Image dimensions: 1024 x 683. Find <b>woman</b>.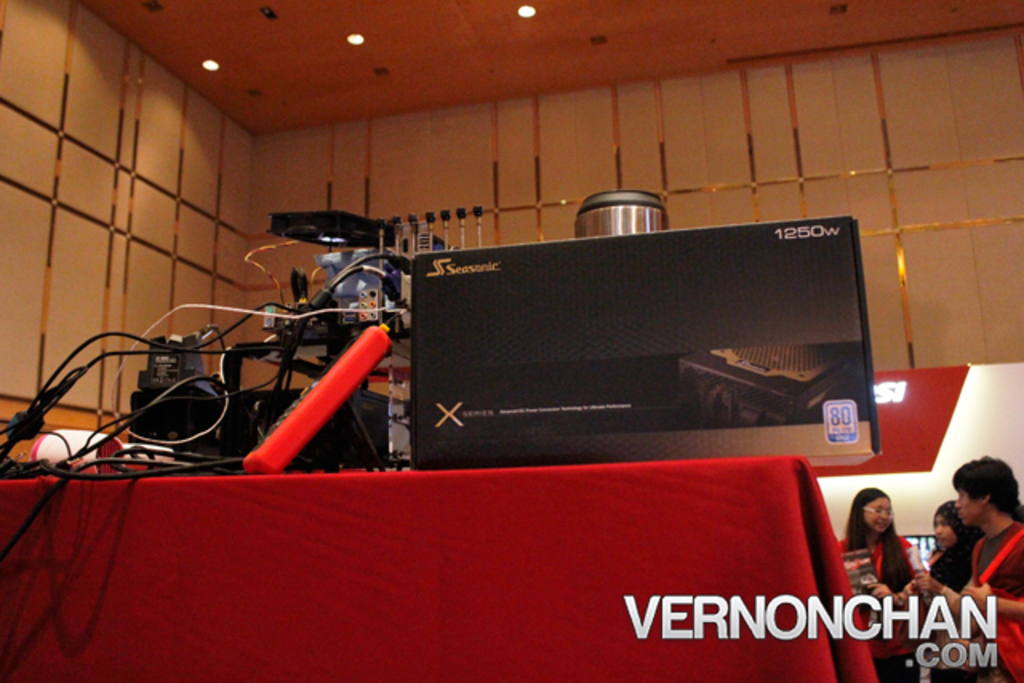
(x1=853, y1=499, x2=931, y2=608).
